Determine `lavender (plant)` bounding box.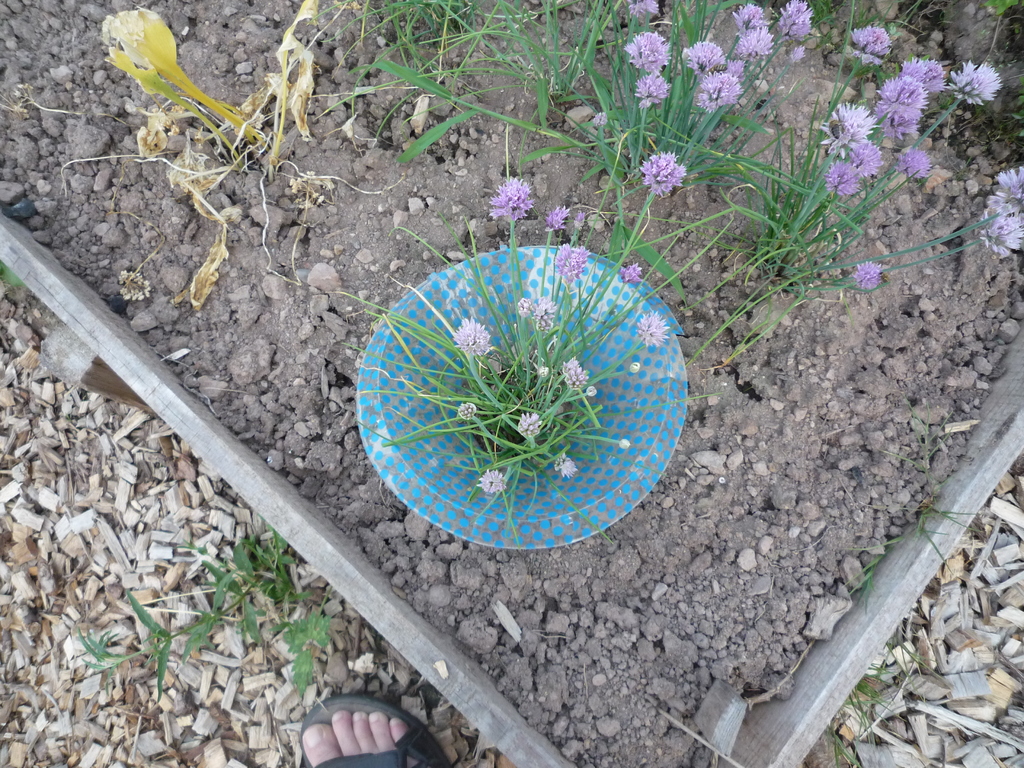
Determined: crop(758, 154, 863, 282).
